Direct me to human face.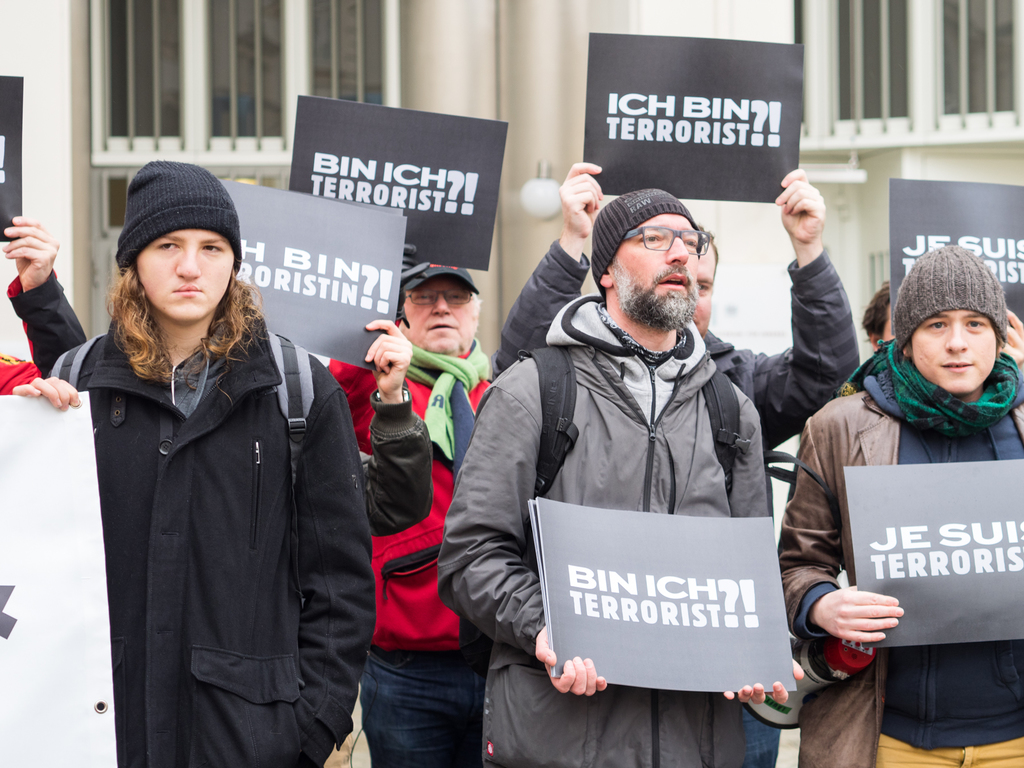
Direction: [914, 310, 999, 392].
